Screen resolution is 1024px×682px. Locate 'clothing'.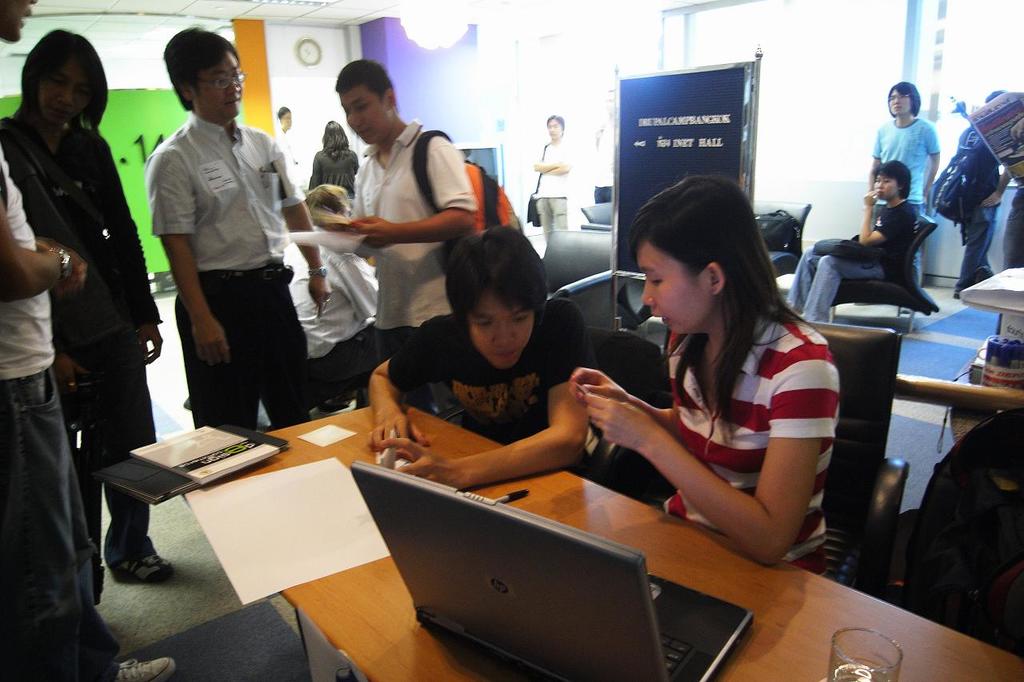
348/118/481/363.
